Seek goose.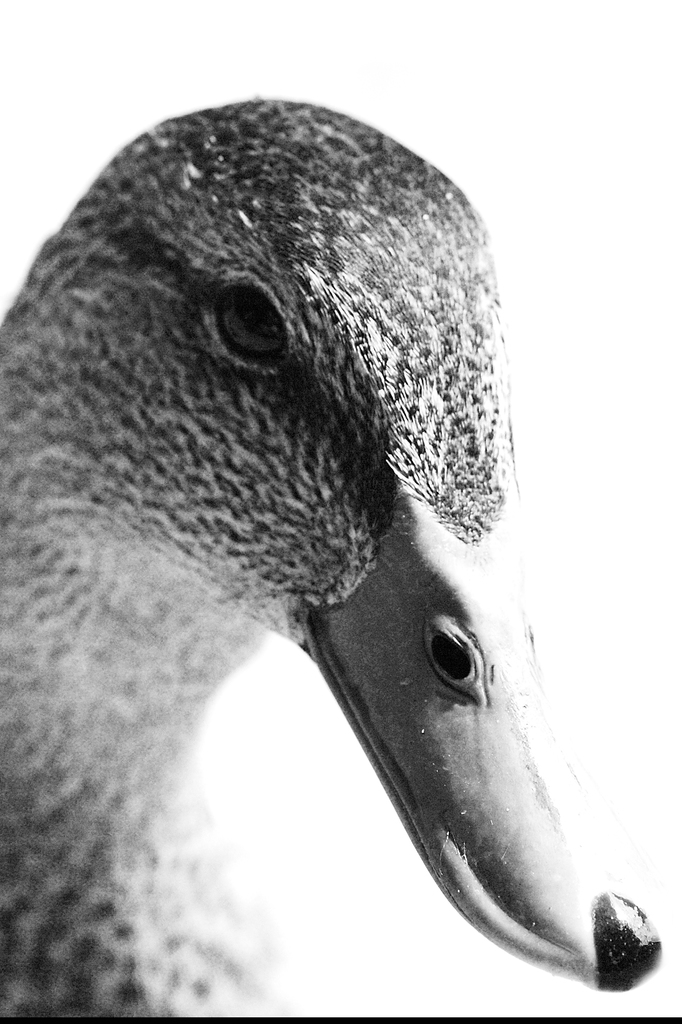
pyautogui.locateOnScreen(0, 86, 663, 1023).
